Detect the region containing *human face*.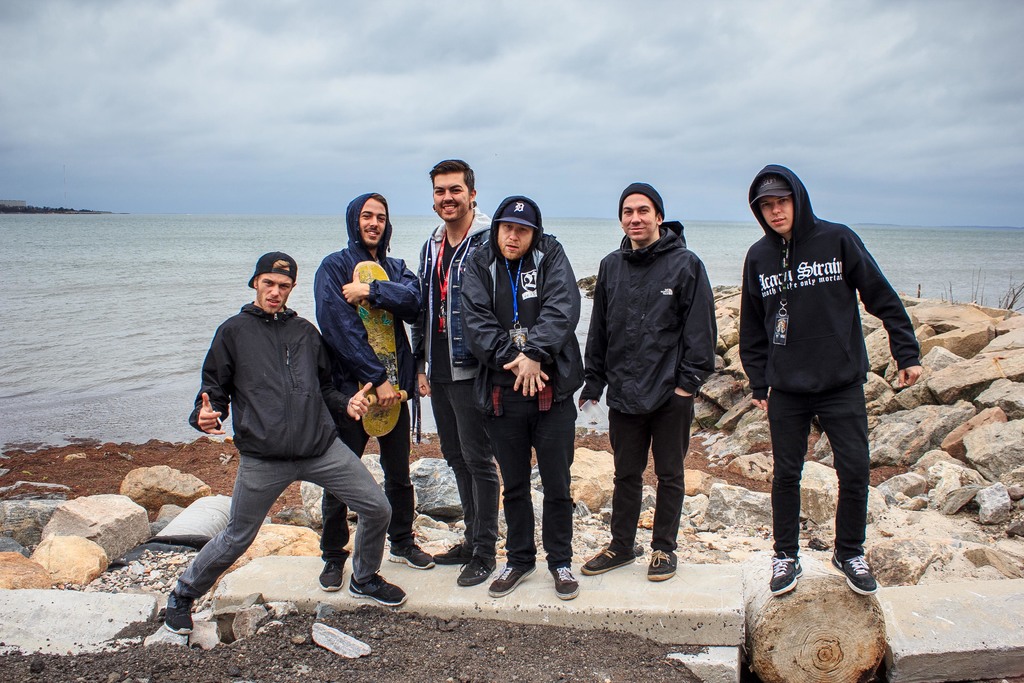
x1=758 y1=195 x2=794 y2=232.
